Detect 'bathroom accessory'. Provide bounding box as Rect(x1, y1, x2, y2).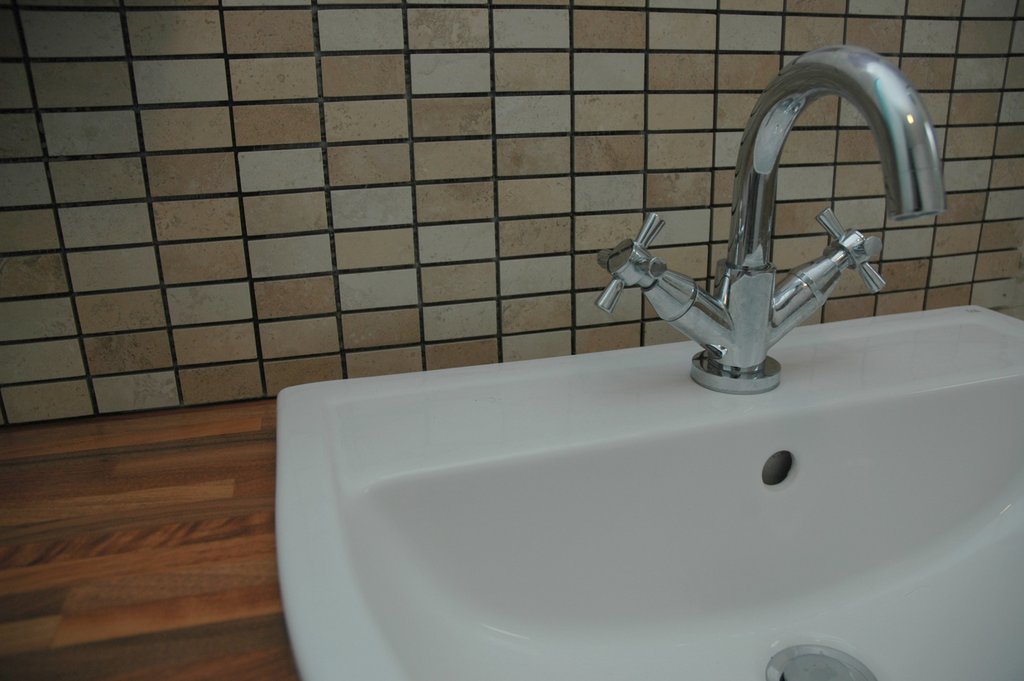
Rect(595, 45, 947, 395).
